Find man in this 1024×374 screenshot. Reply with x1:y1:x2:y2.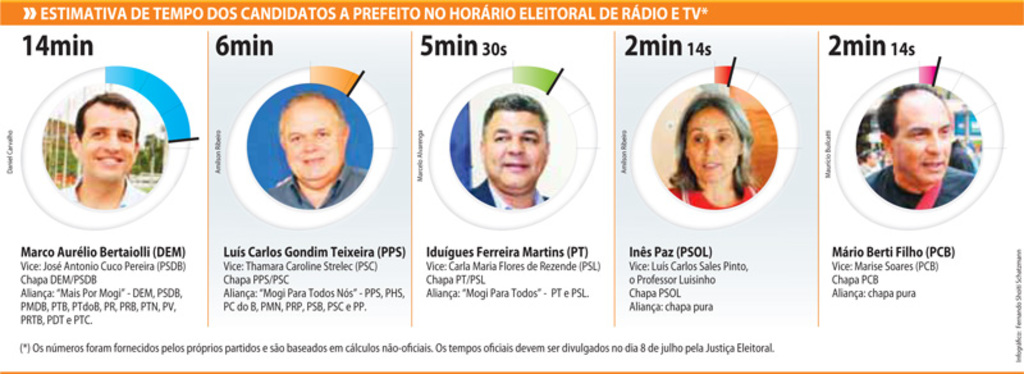
59:90:147:209.
